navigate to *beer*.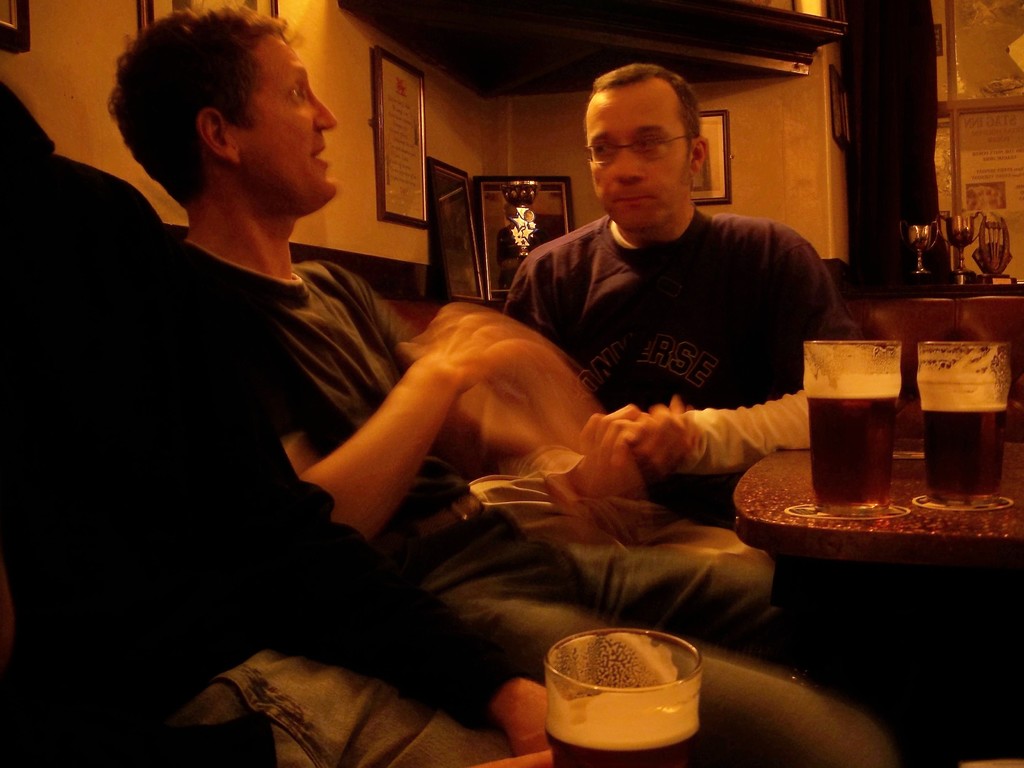
Navigation target: [left=902, top=333, right=1006, bottom=508].
